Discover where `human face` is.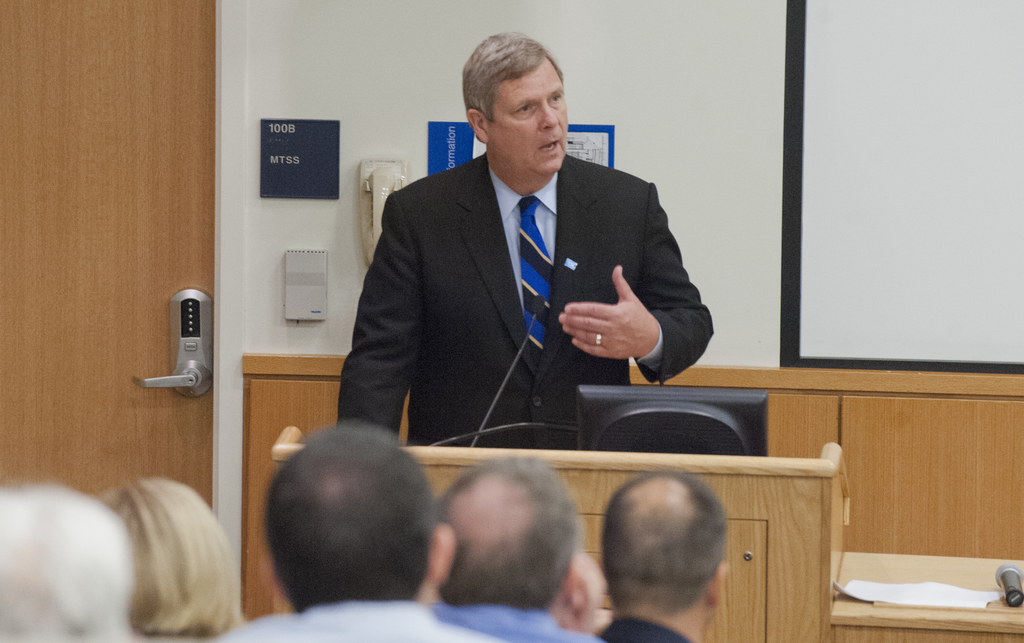
Discovered at BBox(486, 55, 570, 176).
